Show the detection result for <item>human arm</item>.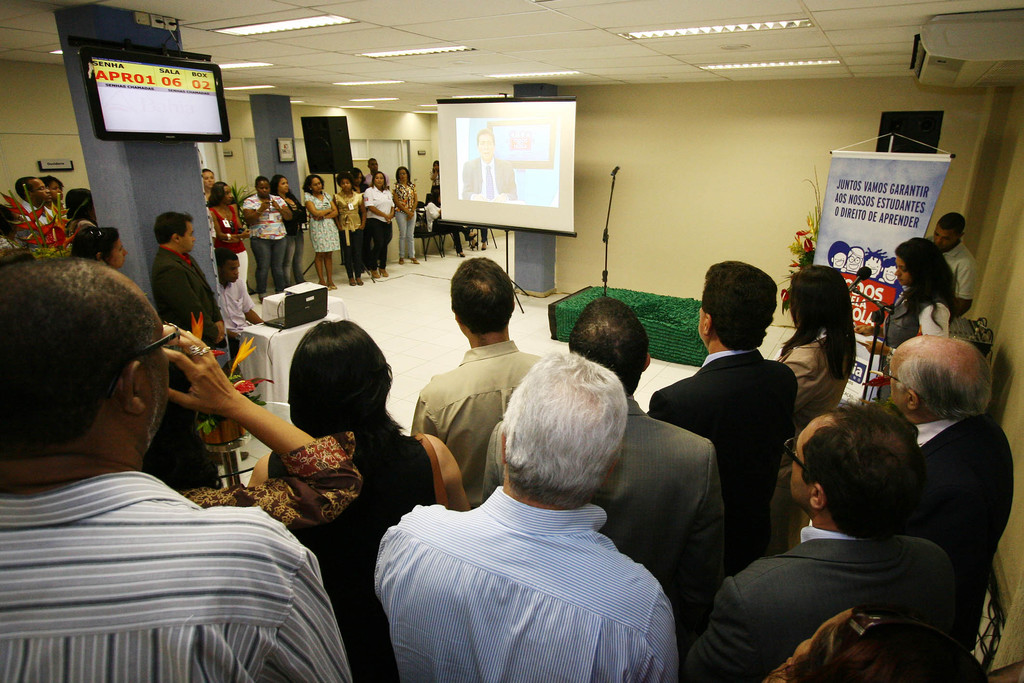
region(387, 197, 399, 220).
